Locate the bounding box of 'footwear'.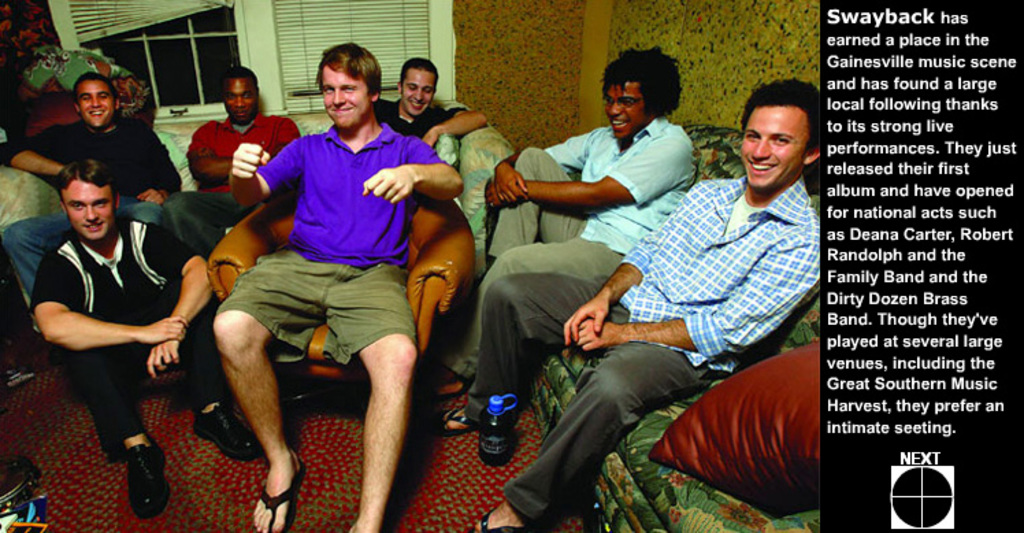
Bounding box: 459, 512, 530, 532.
